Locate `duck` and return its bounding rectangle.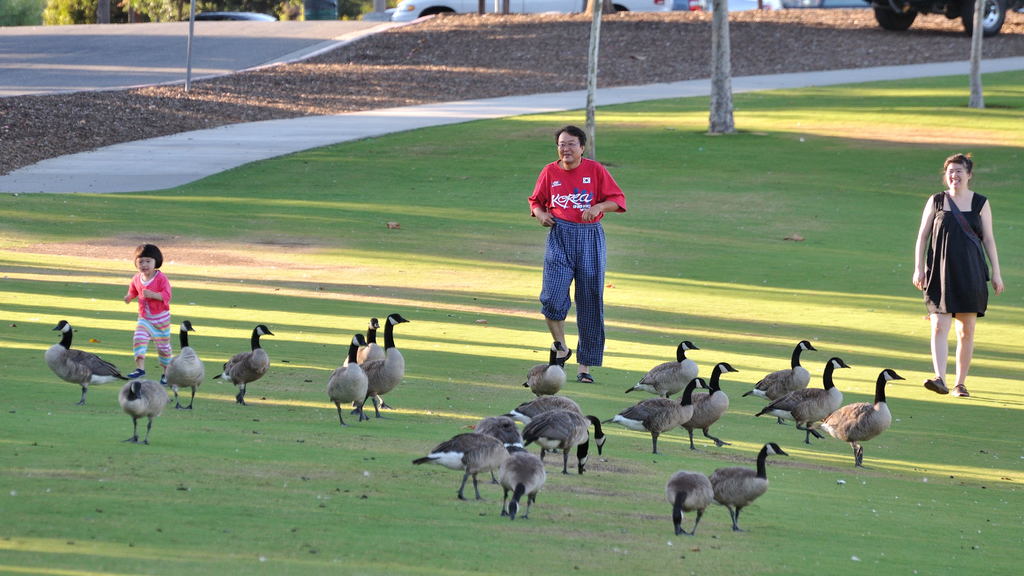
45:318:124:401.
